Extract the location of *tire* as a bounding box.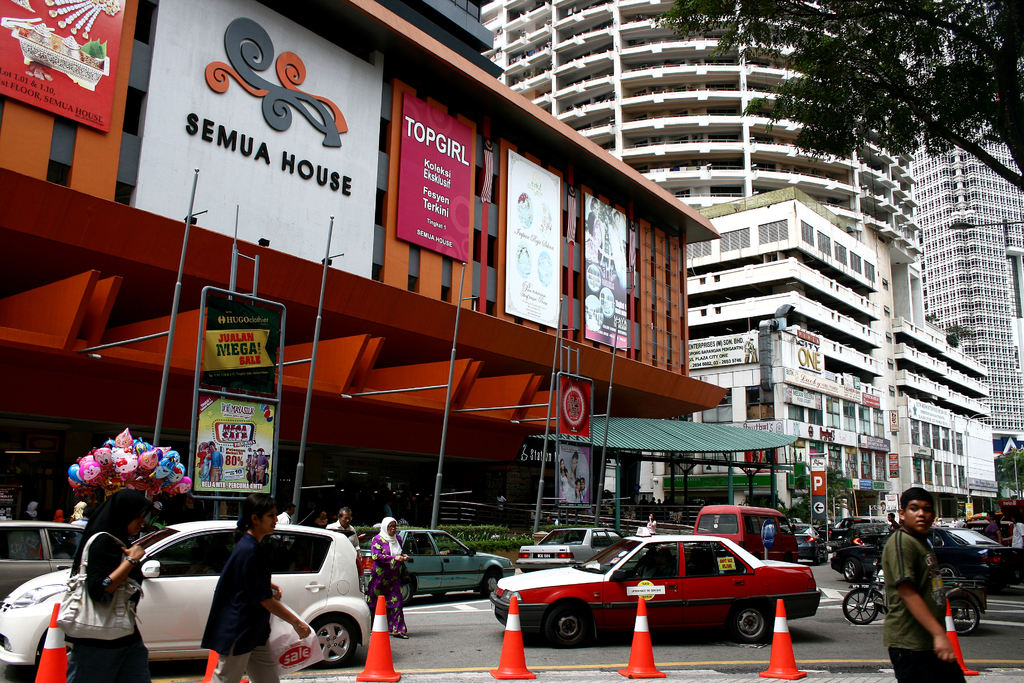
(730, 605, 769, 644).
